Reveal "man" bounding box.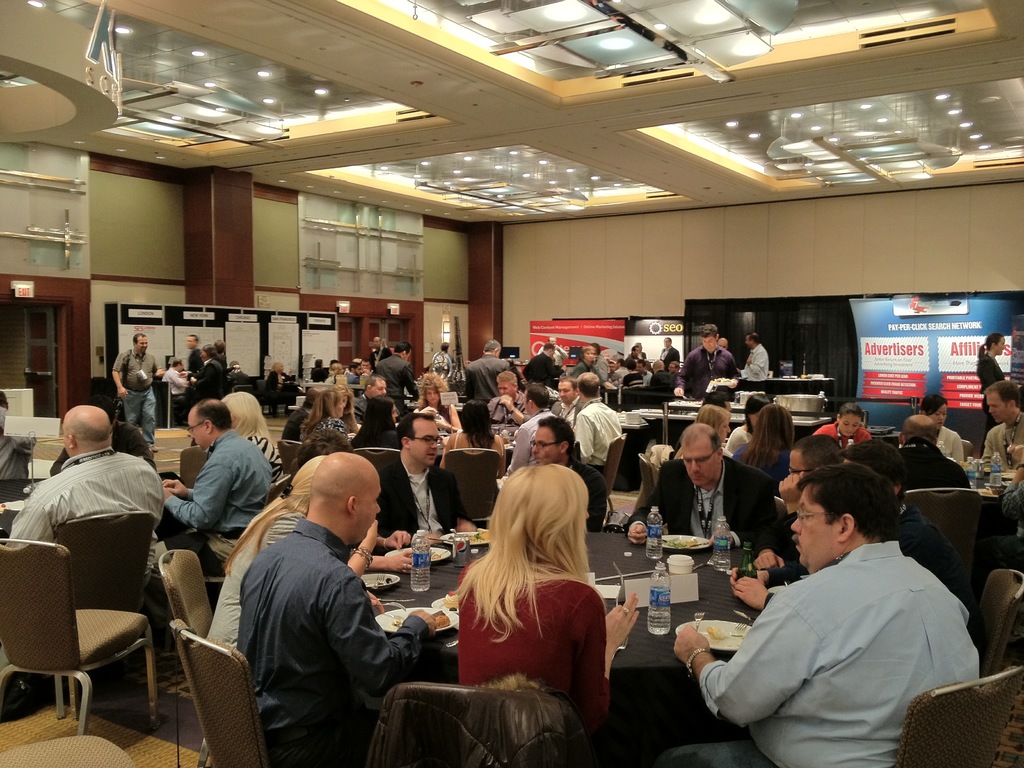
Revealed: <bbox>3, 401, 168, 587</bbox>.
